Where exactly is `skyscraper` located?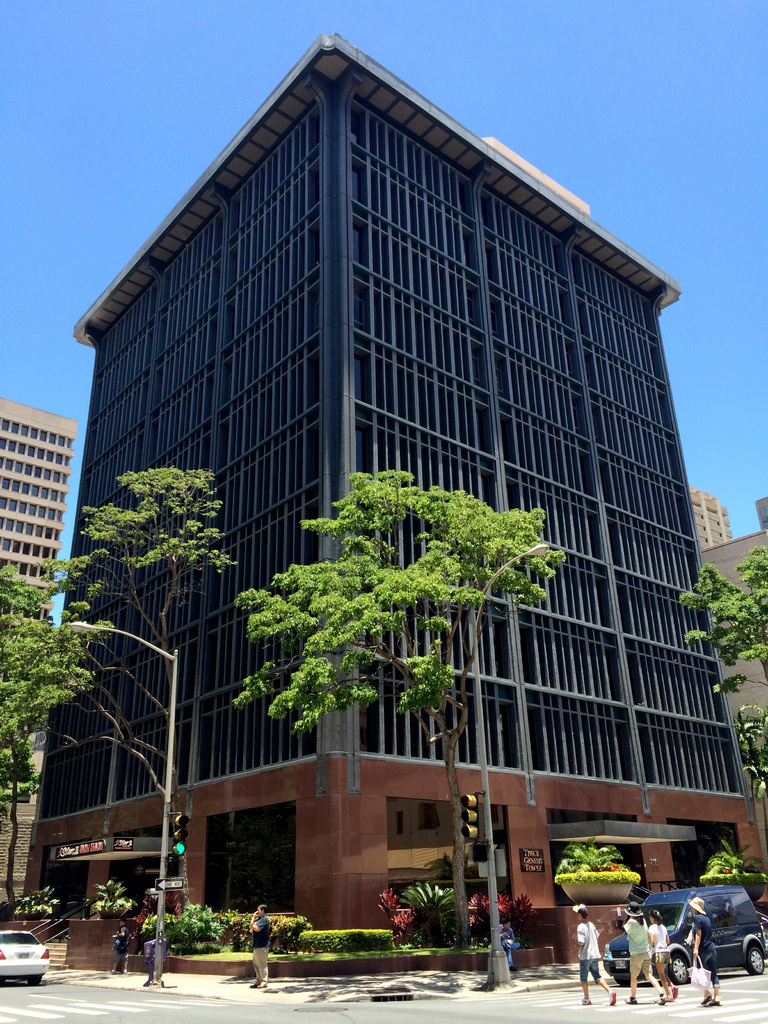
Its bounding box is detection(71, 45, 724, 904).
